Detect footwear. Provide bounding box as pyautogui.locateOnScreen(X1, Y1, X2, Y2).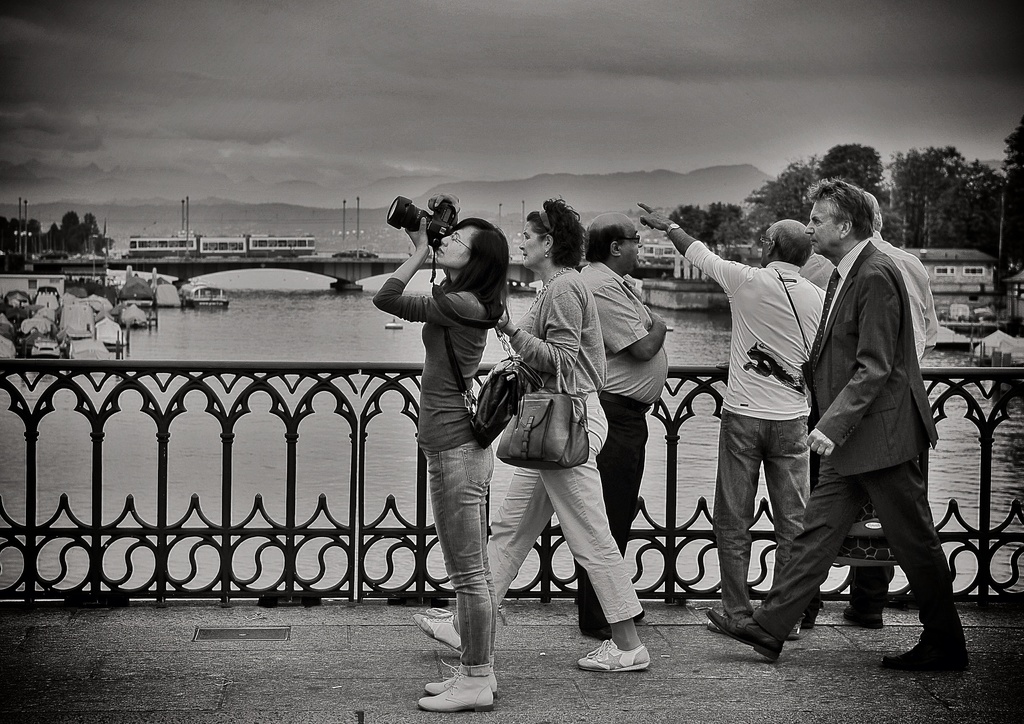
pyautogui.locateOnScreen(840, 607, 882, 628).
